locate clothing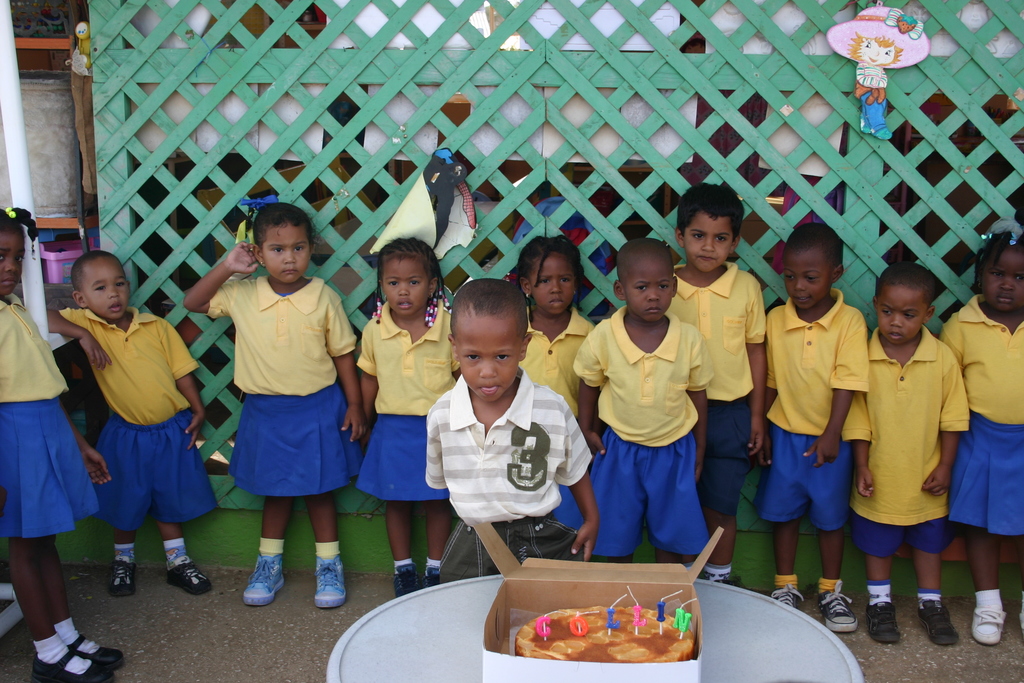
crop(859, 308, 977, 593)
